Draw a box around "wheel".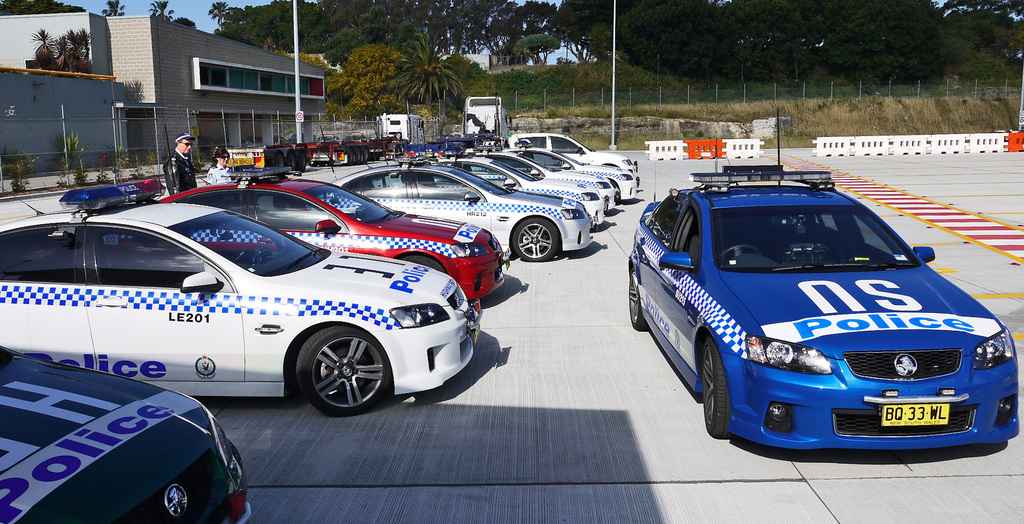
286, 152, 295, 172.
